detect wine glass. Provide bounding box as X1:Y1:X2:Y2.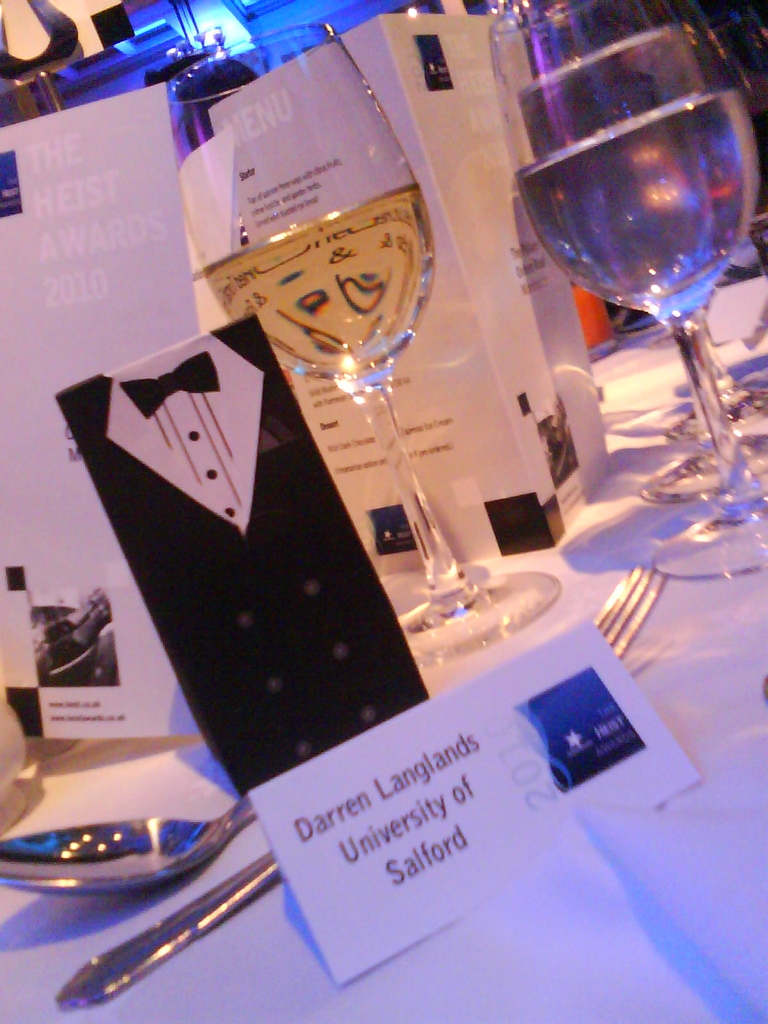
499:0:767:496.
